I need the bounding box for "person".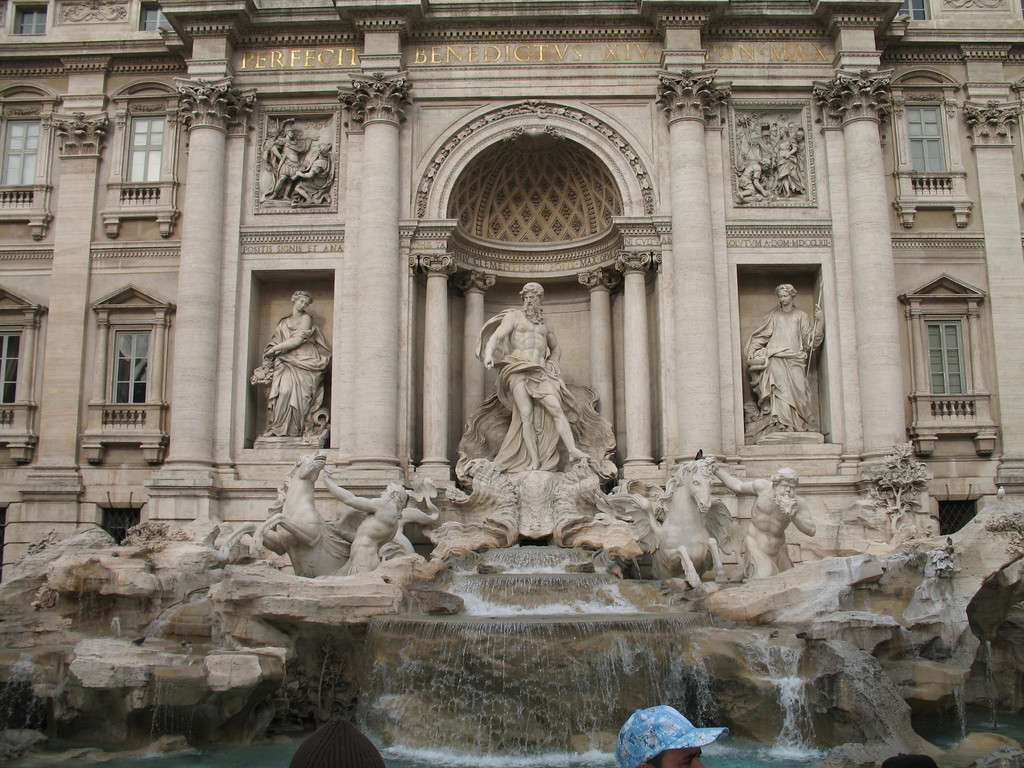
Here it is: [289, 716, 386, 767].
